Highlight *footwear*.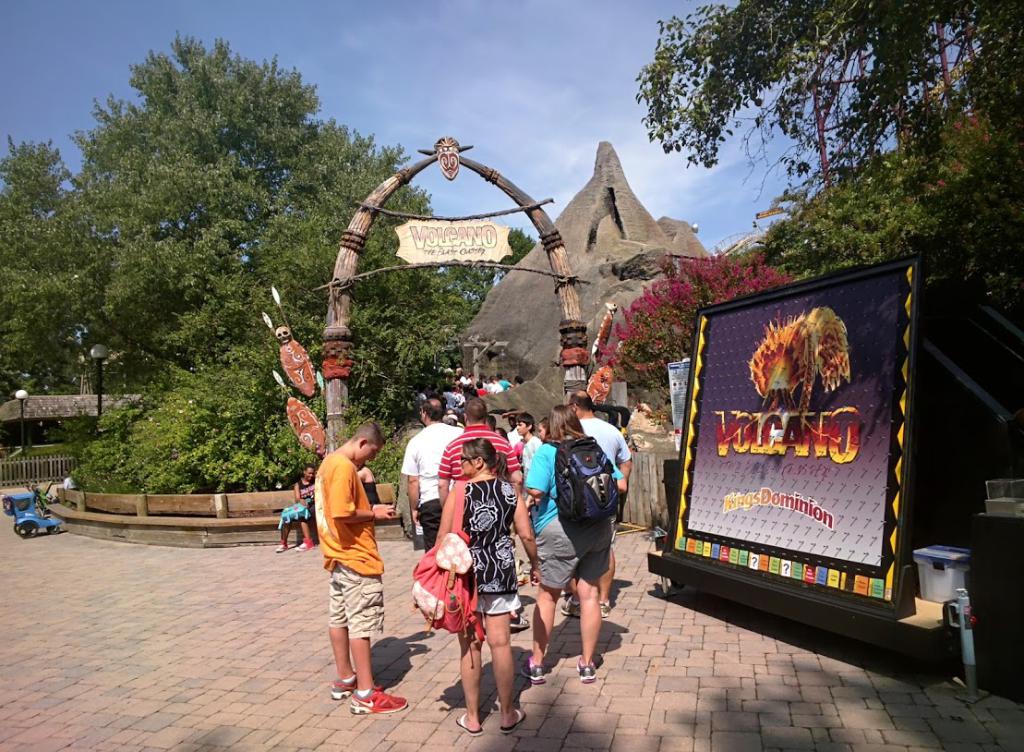
Highlighted region: bbox=(277, 541, 288, 553).
